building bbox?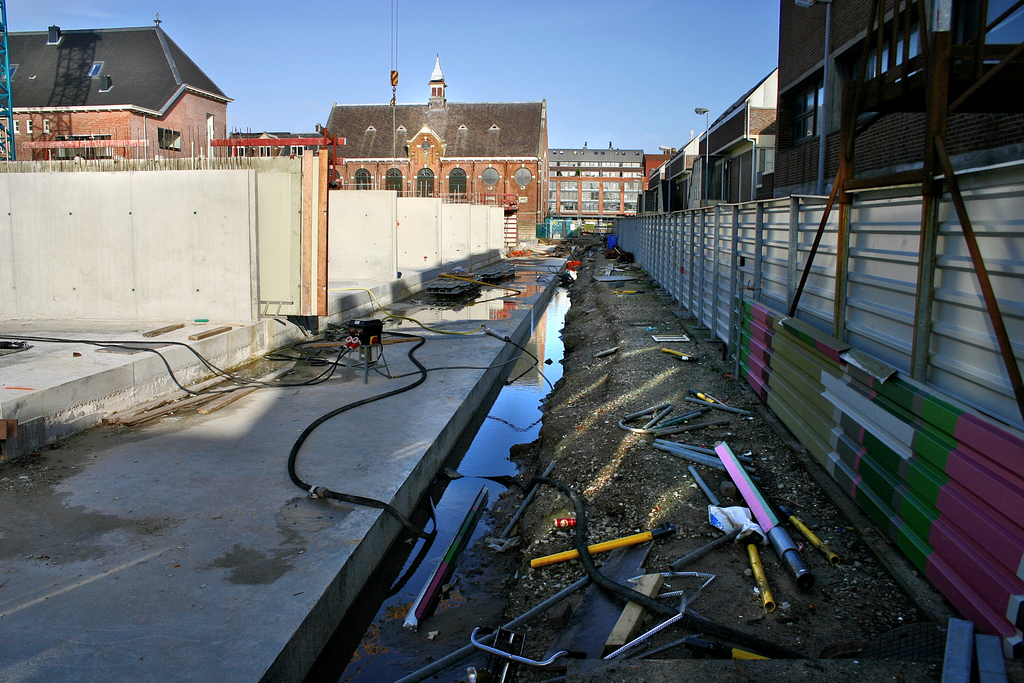
(left=548, top=146, right=643, bottom=229)
